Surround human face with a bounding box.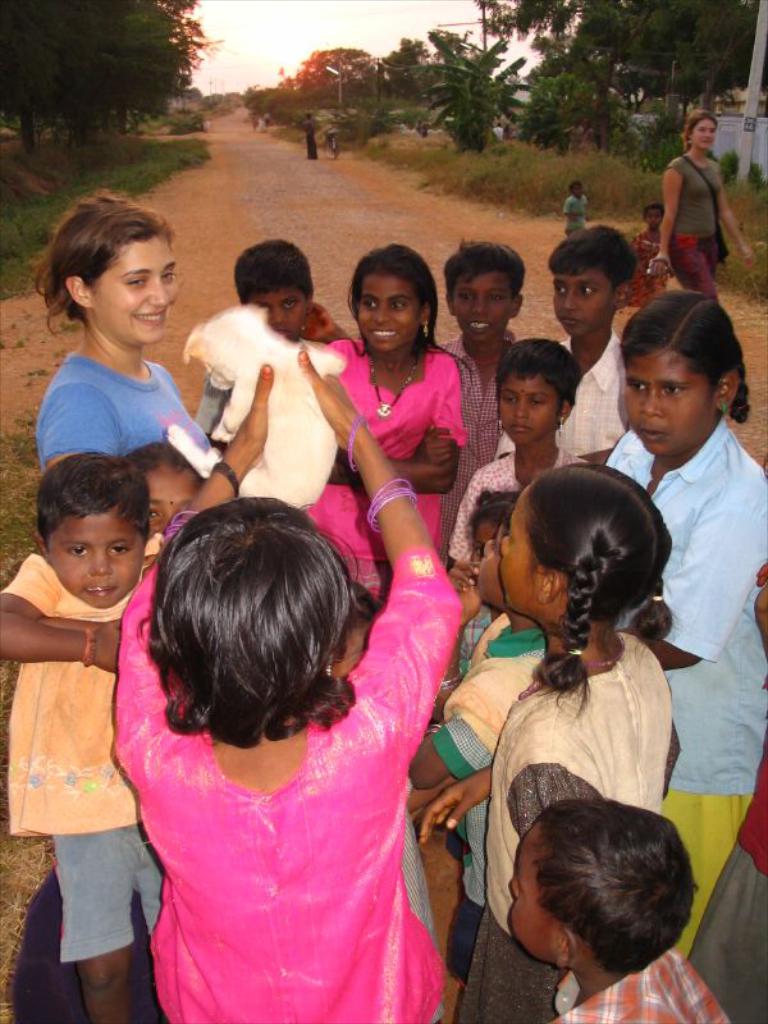
[left=687, top=119, right=717, bottom=147].
